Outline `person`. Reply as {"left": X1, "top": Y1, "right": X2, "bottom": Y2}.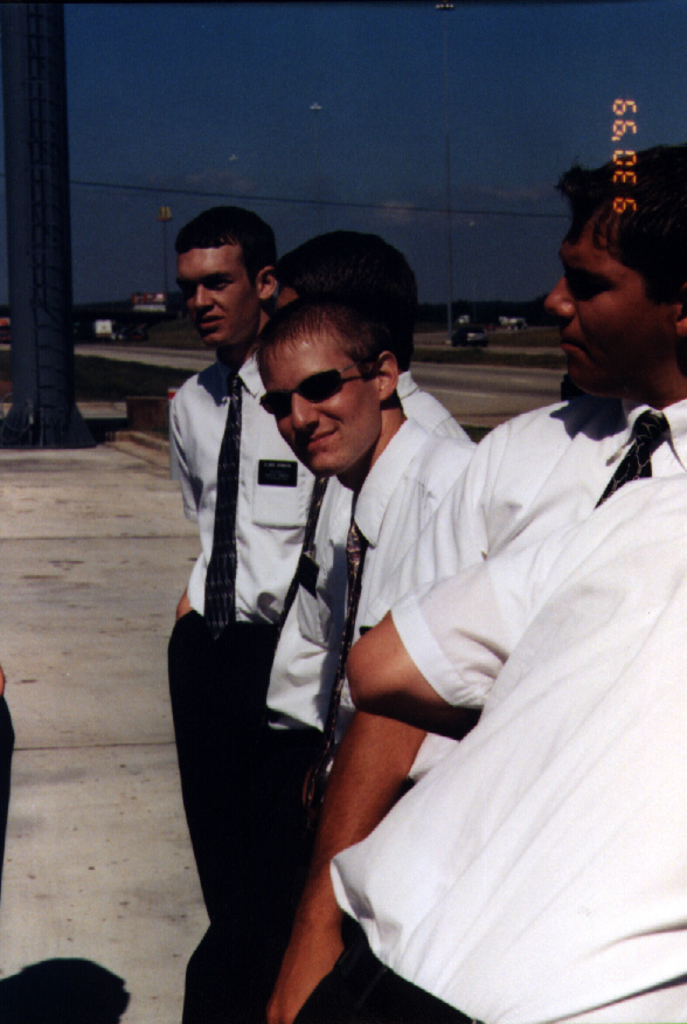
{"left": 262, "top": 143, "right": 686, "bottom": 1023}.
